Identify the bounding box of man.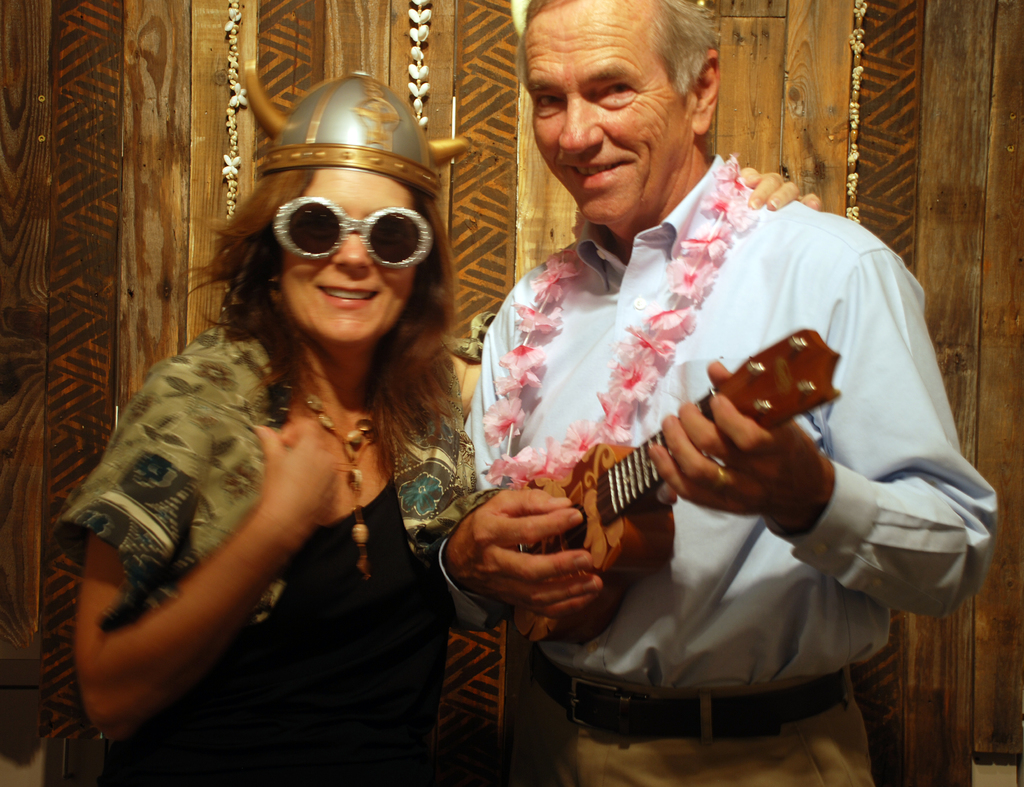
locate(425, 44, 944, 772).
